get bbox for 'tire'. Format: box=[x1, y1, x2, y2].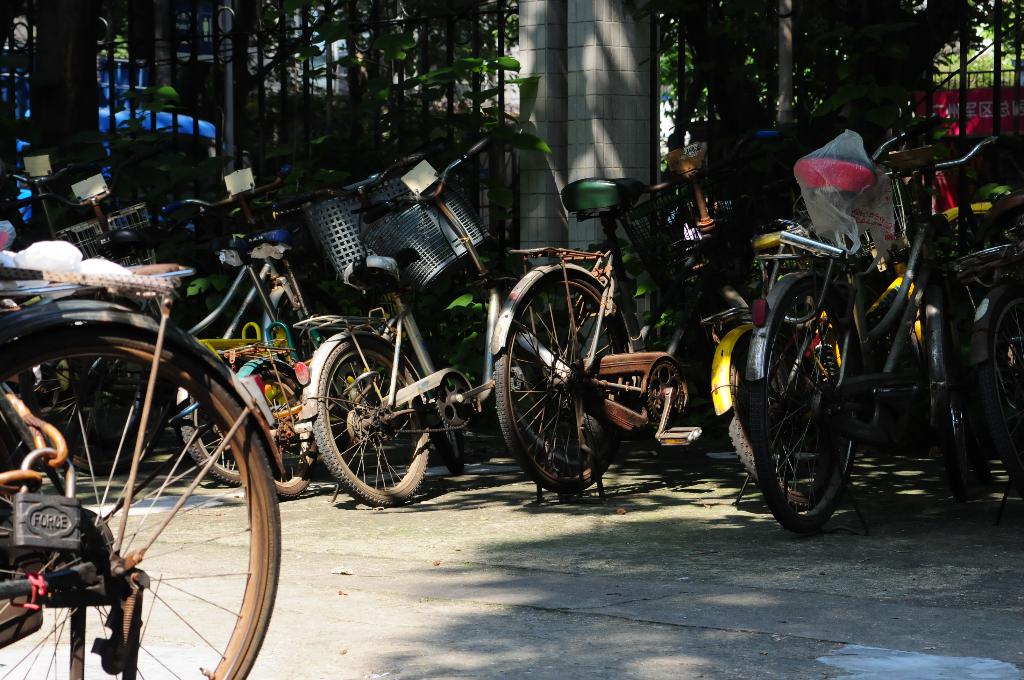
box=[988, 285, 1023, 416].
